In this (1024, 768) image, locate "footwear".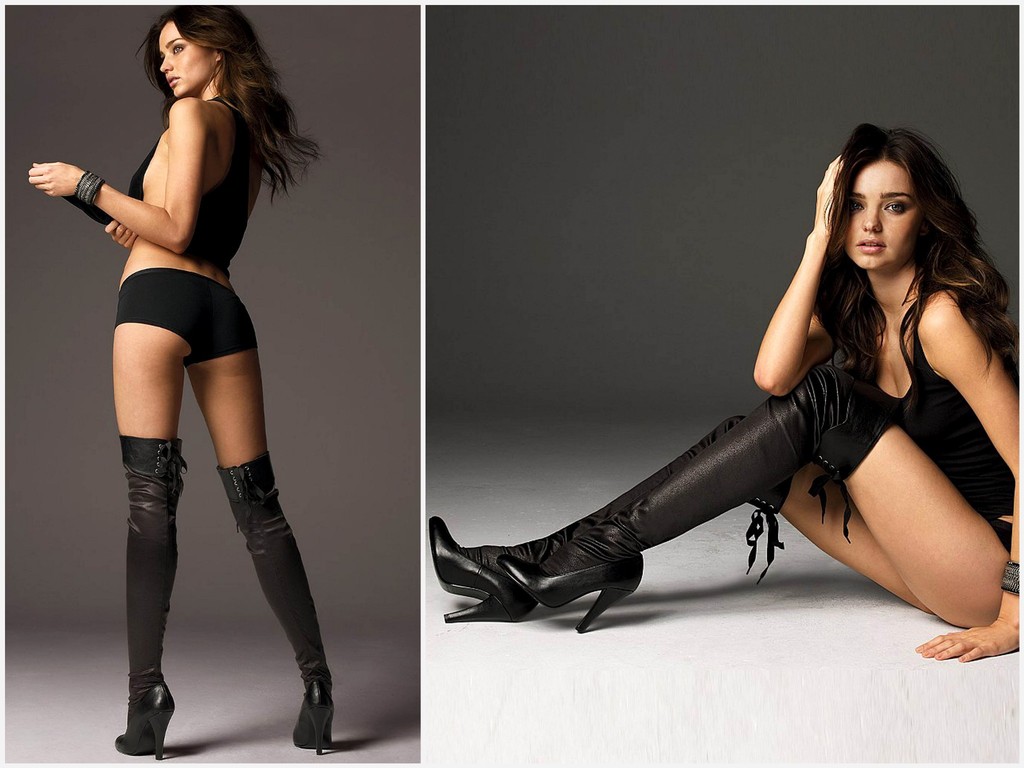
Bounding box: 432,516,542,621.
